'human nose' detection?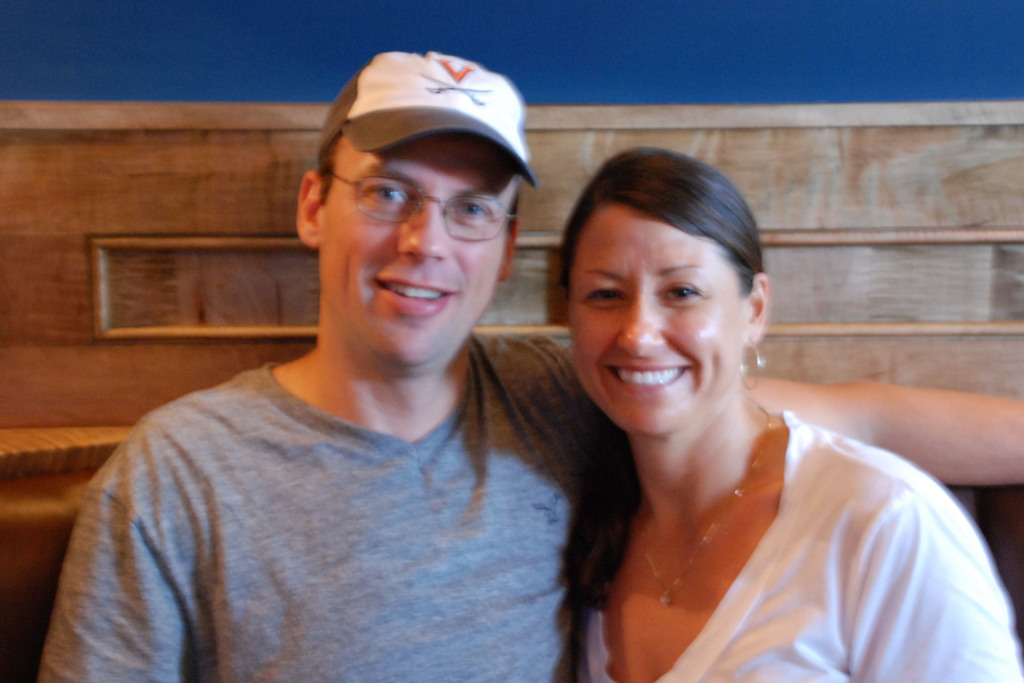
left=395, top=193, right=450, bottom=268
